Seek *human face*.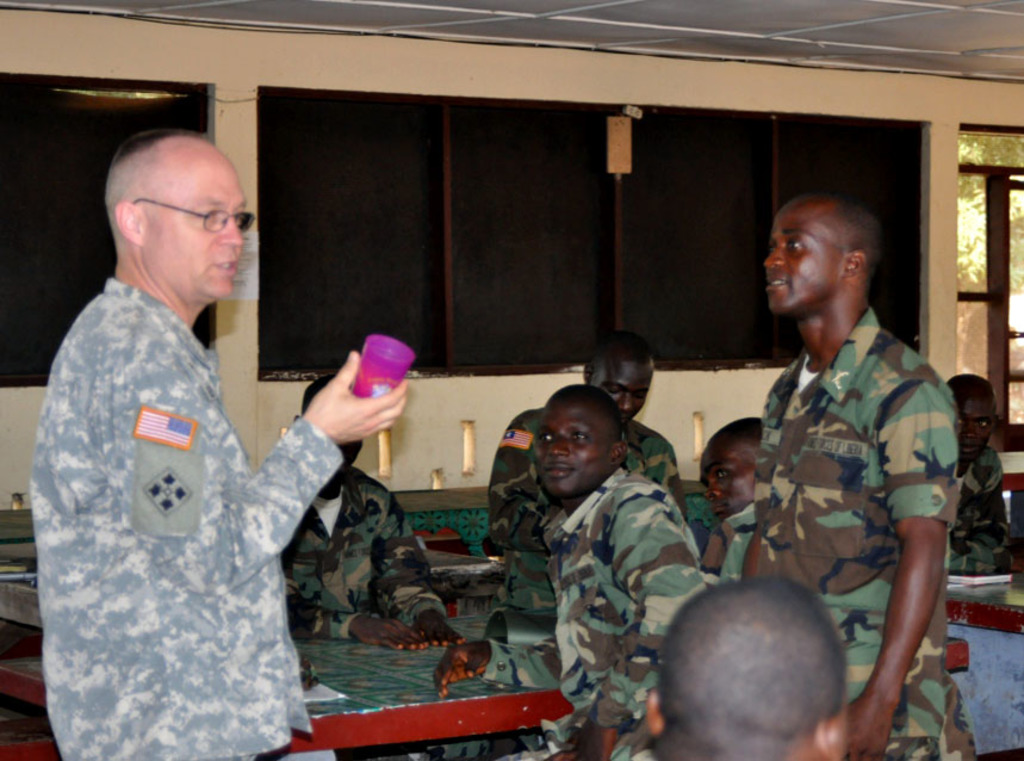
bbox=(697, 435, 750, 519).
